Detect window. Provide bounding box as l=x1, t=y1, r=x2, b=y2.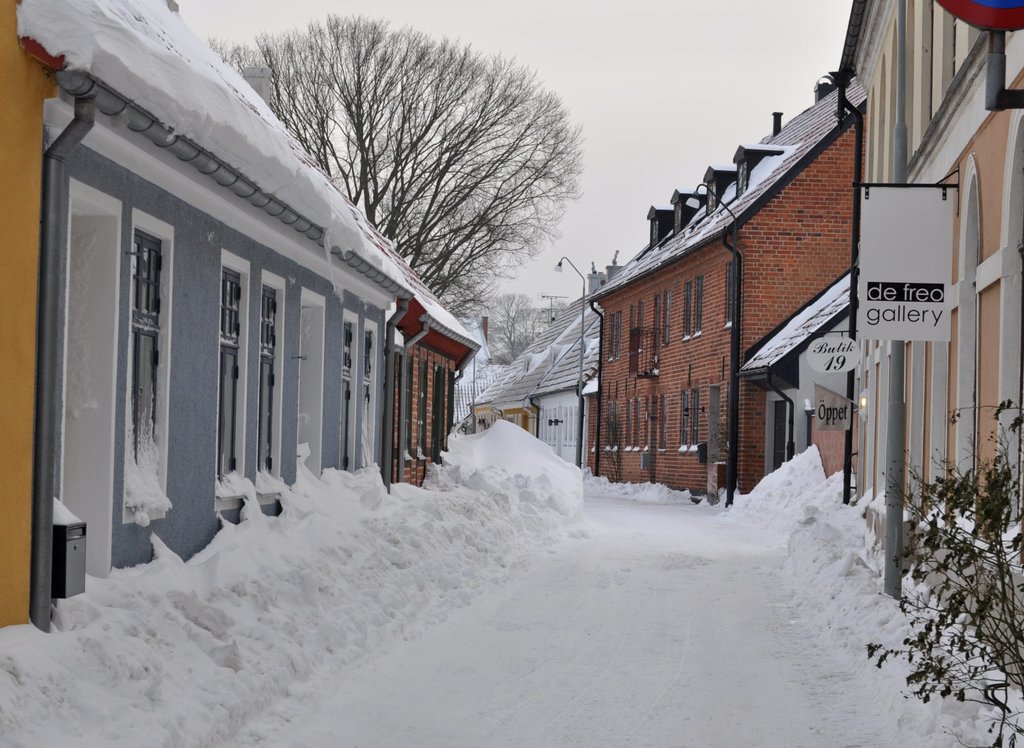
l=604, t=399, r=611, b=451.
